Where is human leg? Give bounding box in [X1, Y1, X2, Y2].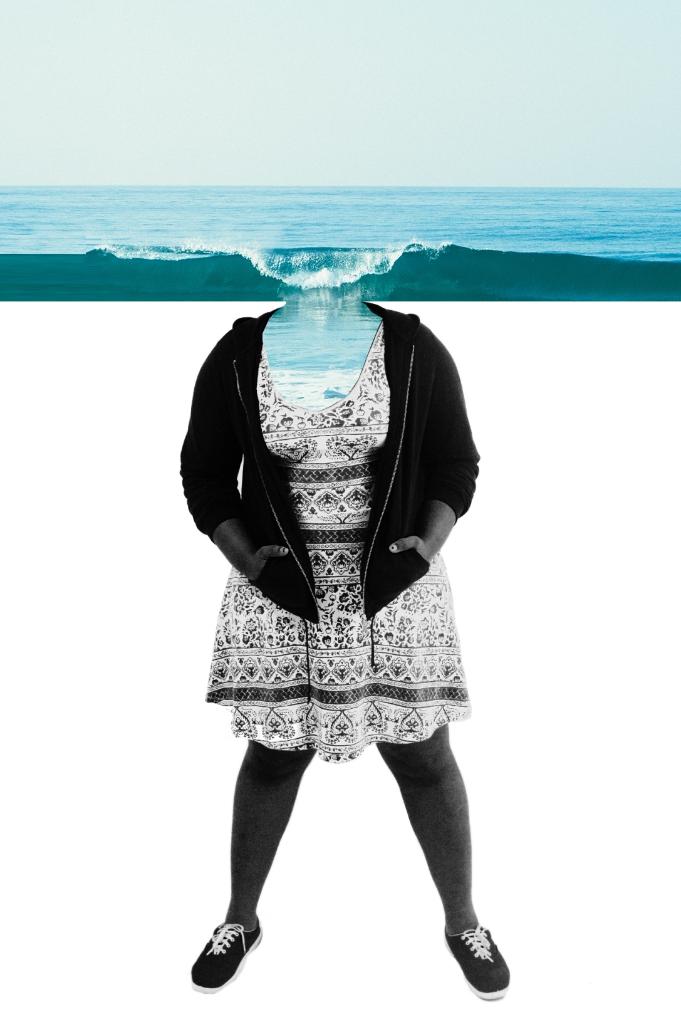
[185, 741, 316, 996].
